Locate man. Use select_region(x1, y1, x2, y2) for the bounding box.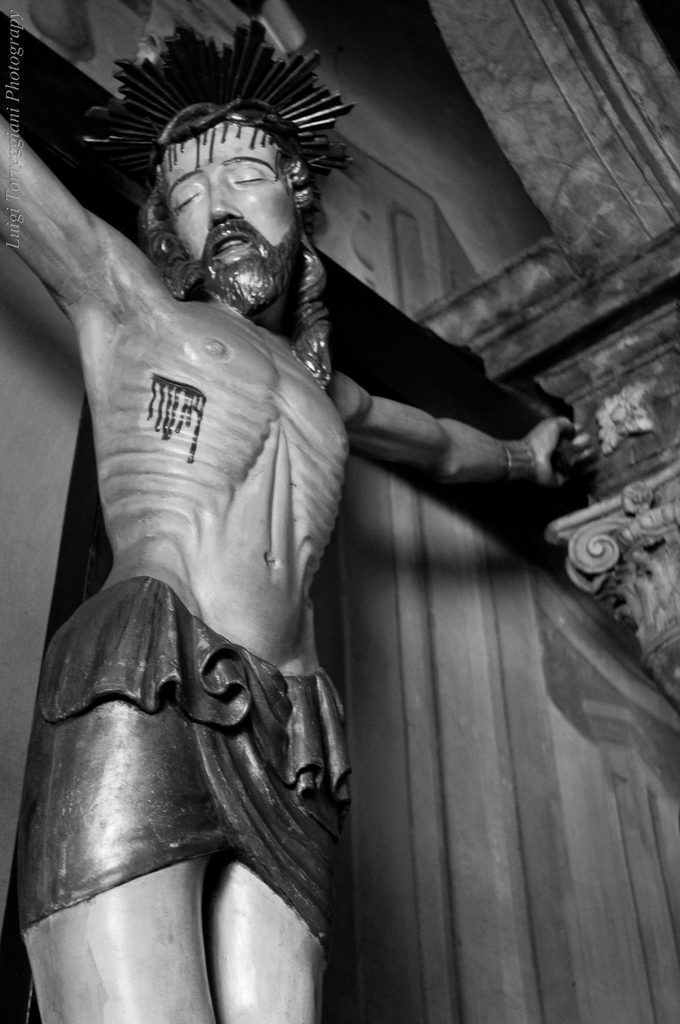
select_region(0, 20, 594, 1023).
